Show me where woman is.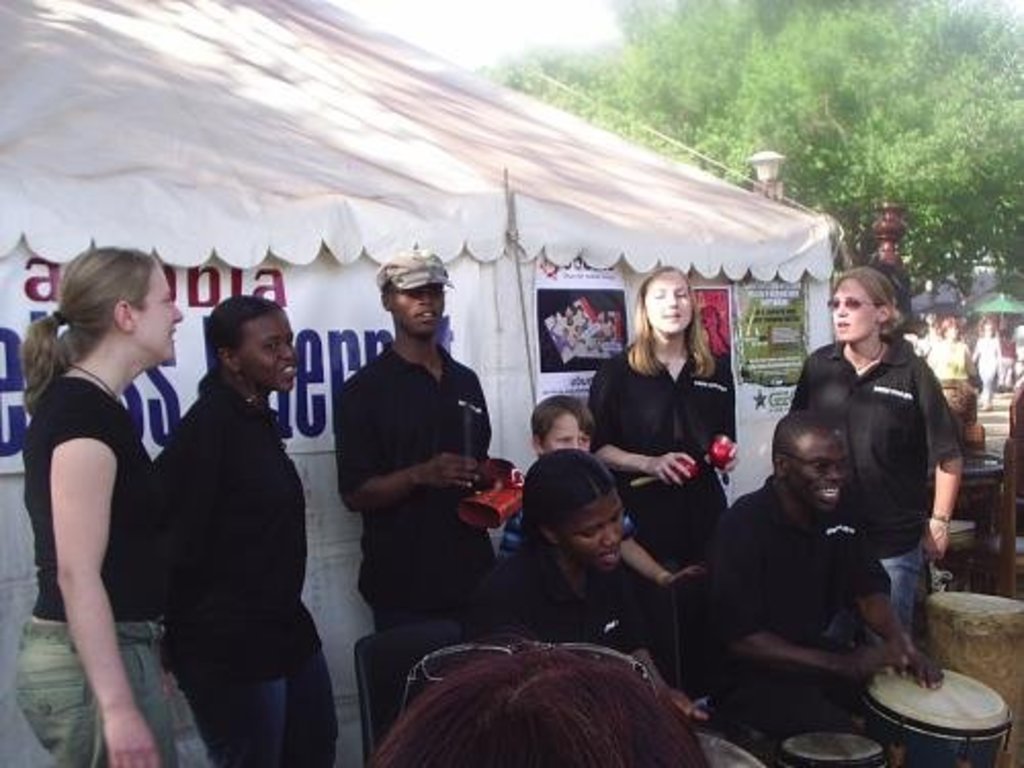
woman is at <region>782, 264, 963, 666</region>.
